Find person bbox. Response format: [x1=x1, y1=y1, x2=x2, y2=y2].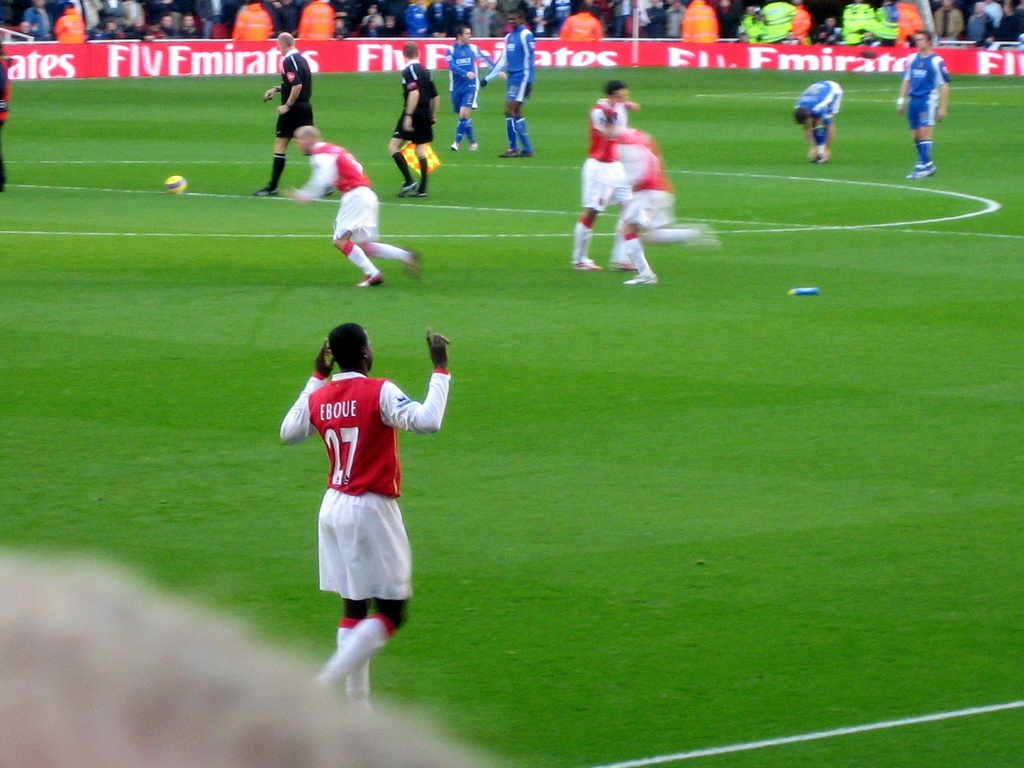
[x1=280, y1=126, x2=421, y2=285].
